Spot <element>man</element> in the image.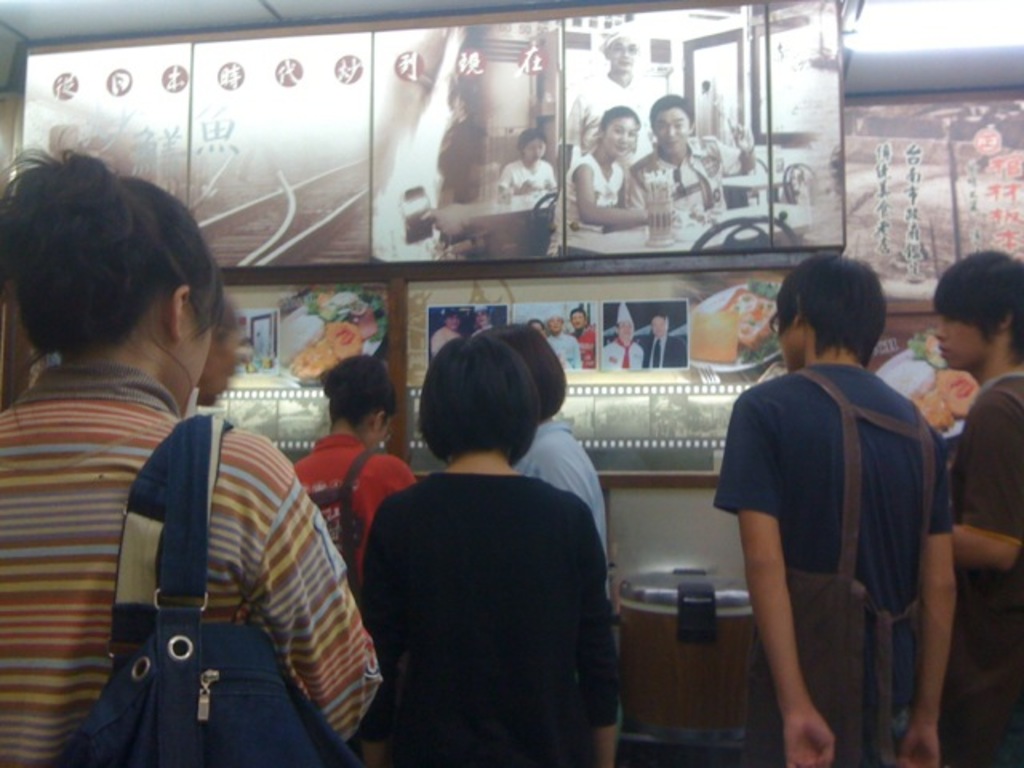
<element>man</element> found at rect(627, 94, 754, 221).
